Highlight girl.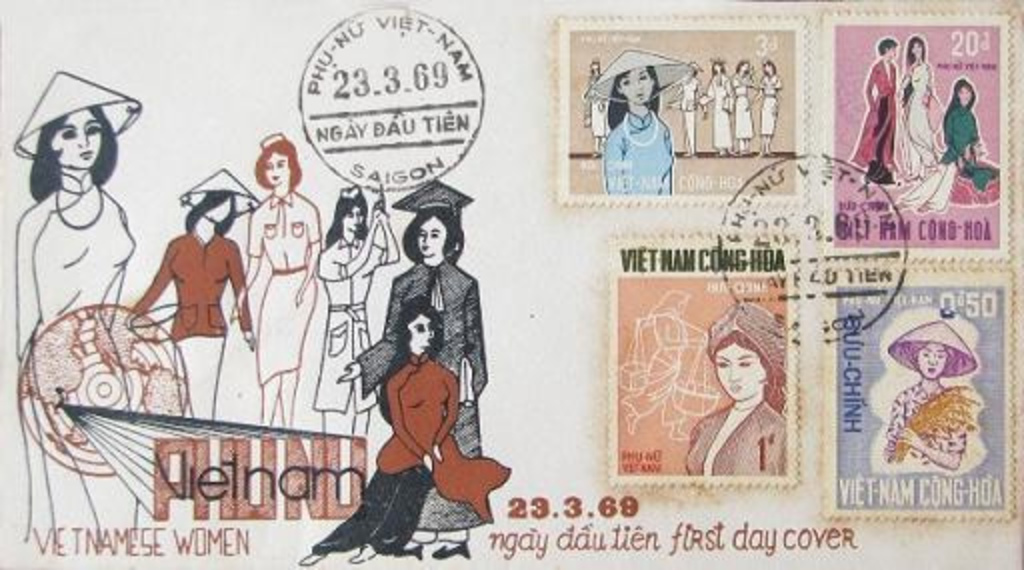
Highlighted region: [x1=288, y1=294, x2=510, y2=564].
